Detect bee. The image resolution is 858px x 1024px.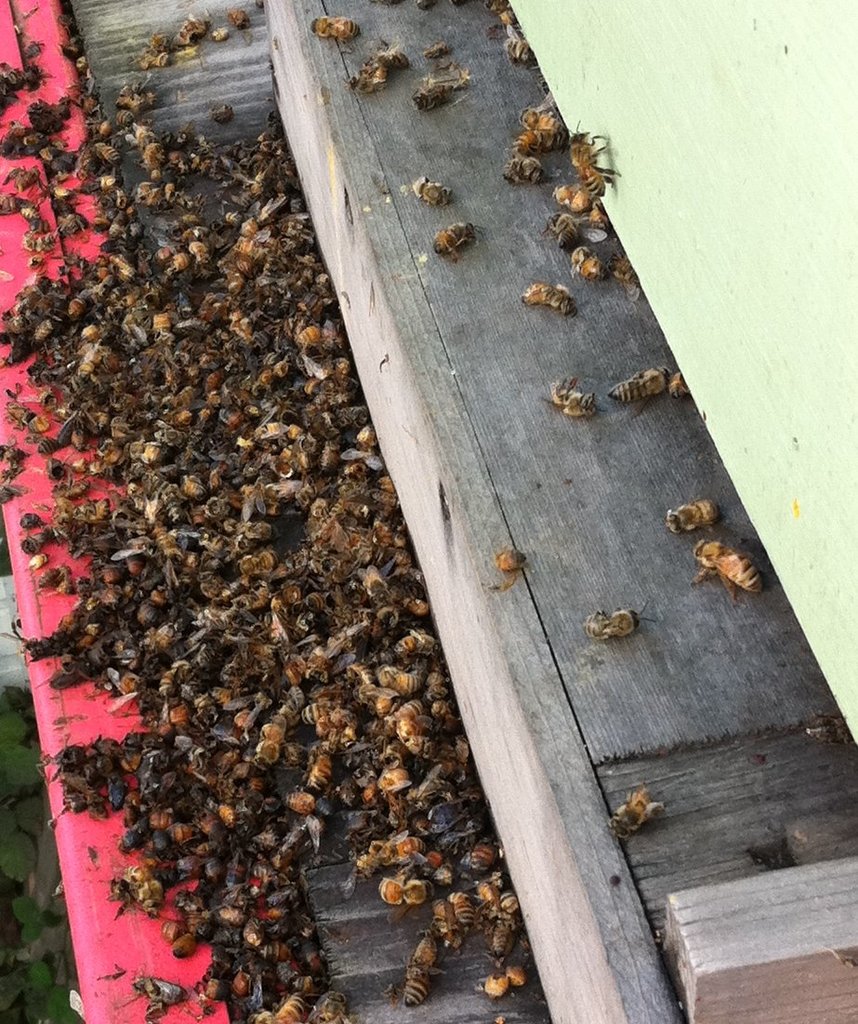
BBox(610, 254, 641, 299).
